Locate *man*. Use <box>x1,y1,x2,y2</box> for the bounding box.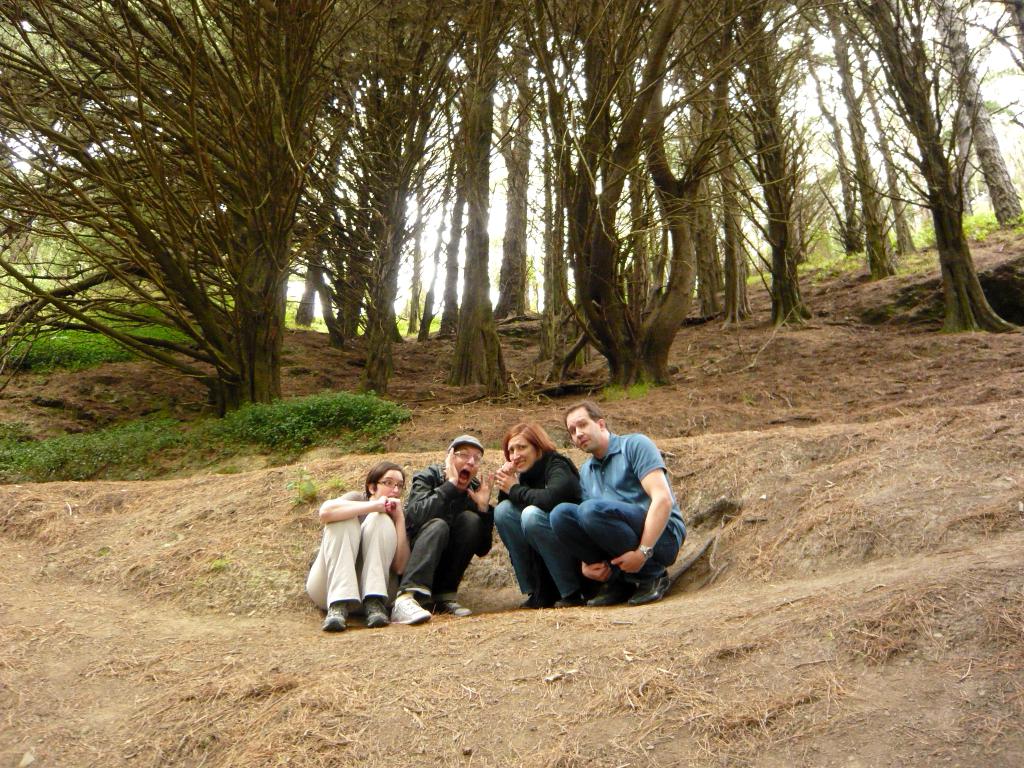
<box>544,408,687,614</box>.
